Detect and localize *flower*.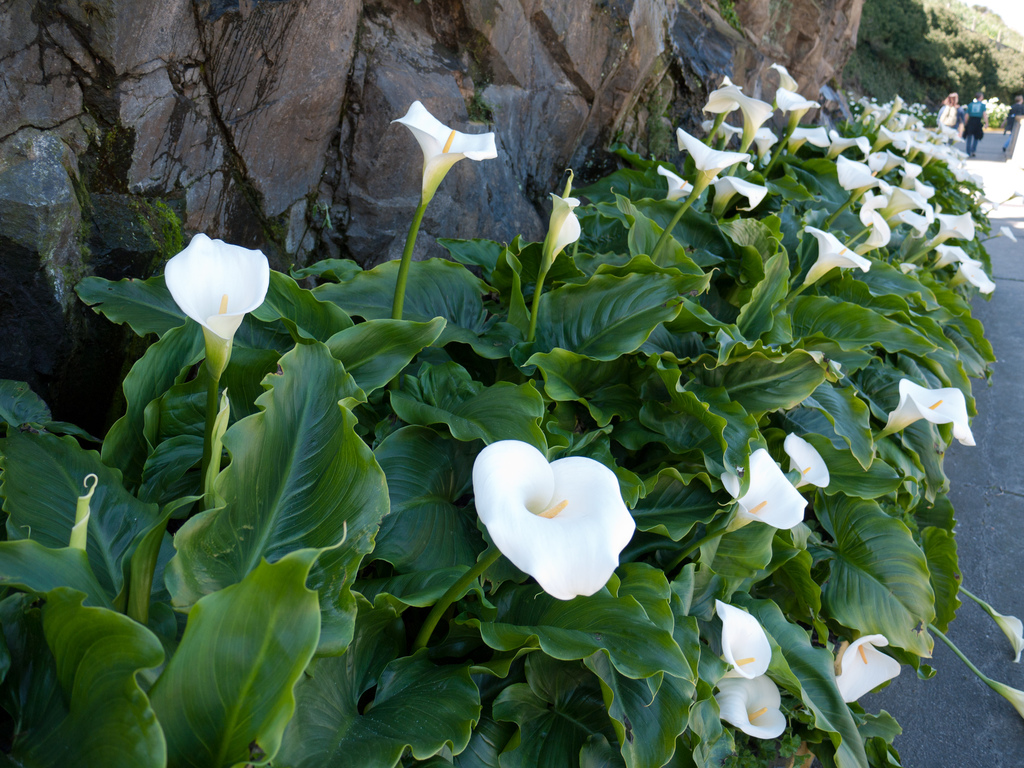
Localized at 710, 183, 769, 209.
